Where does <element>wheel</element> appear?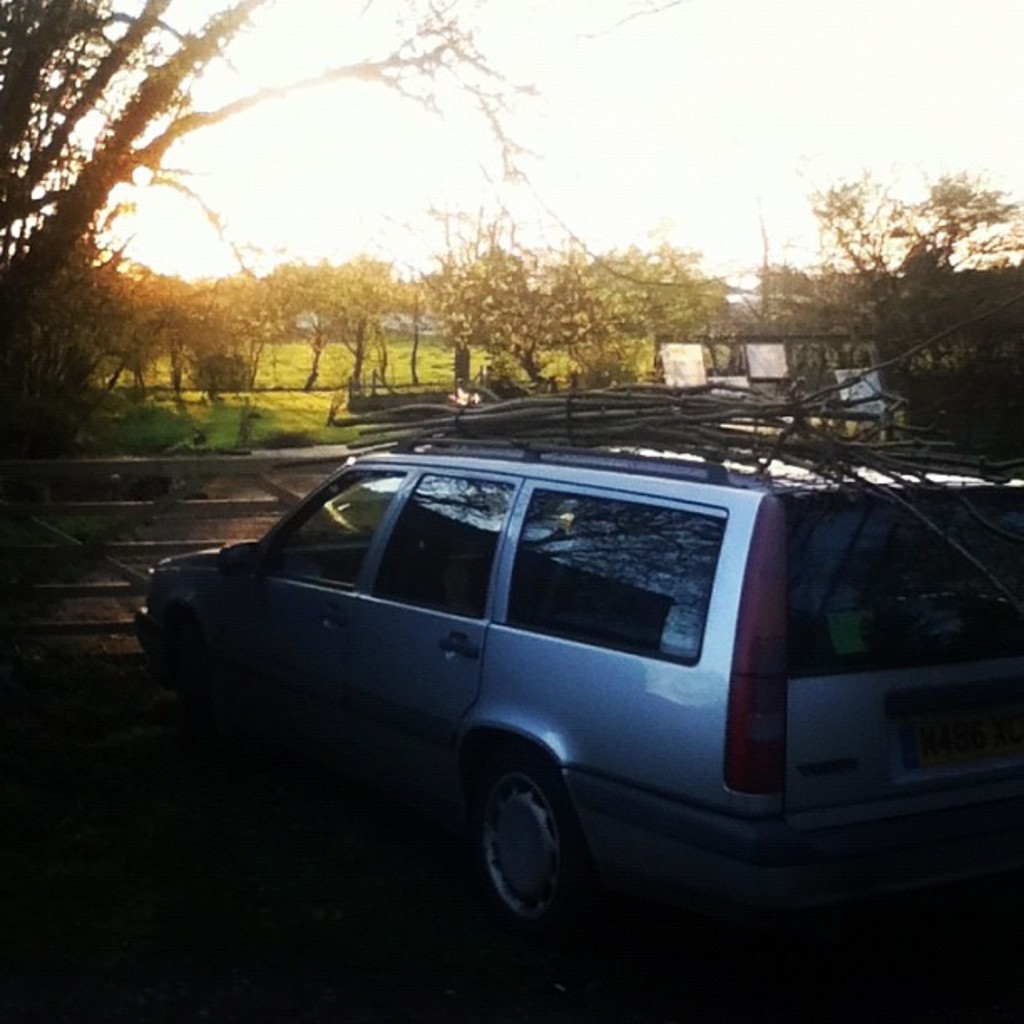
Appears at box(468, 768, 596, 919).
